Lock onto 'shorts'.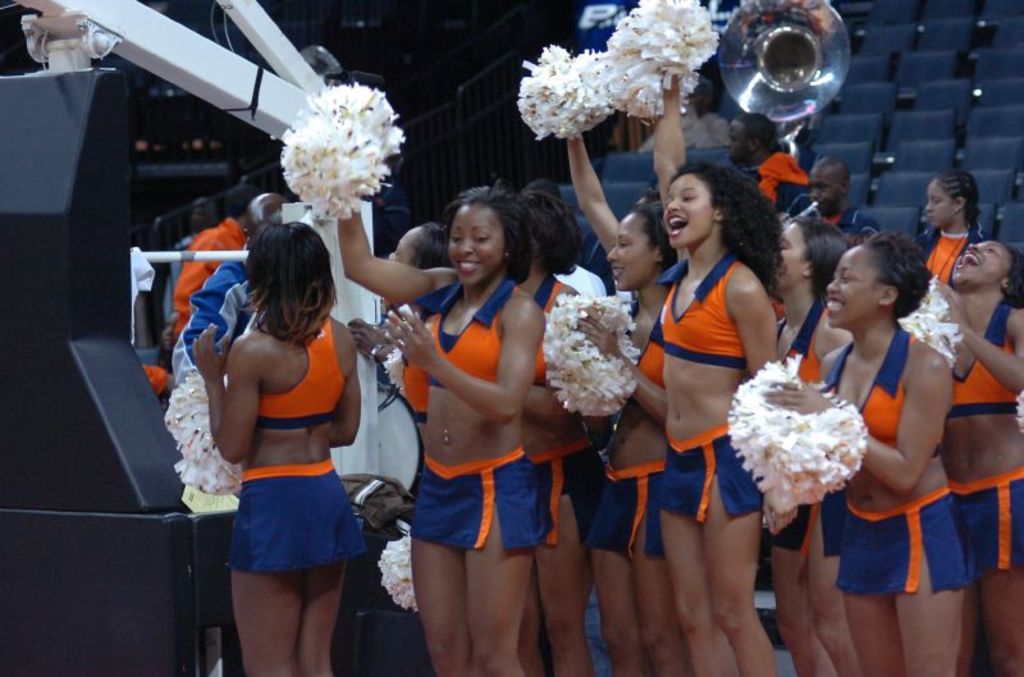
Locked: {"left": 201, "top": 479, "right": 372, "bottom": 593}.
